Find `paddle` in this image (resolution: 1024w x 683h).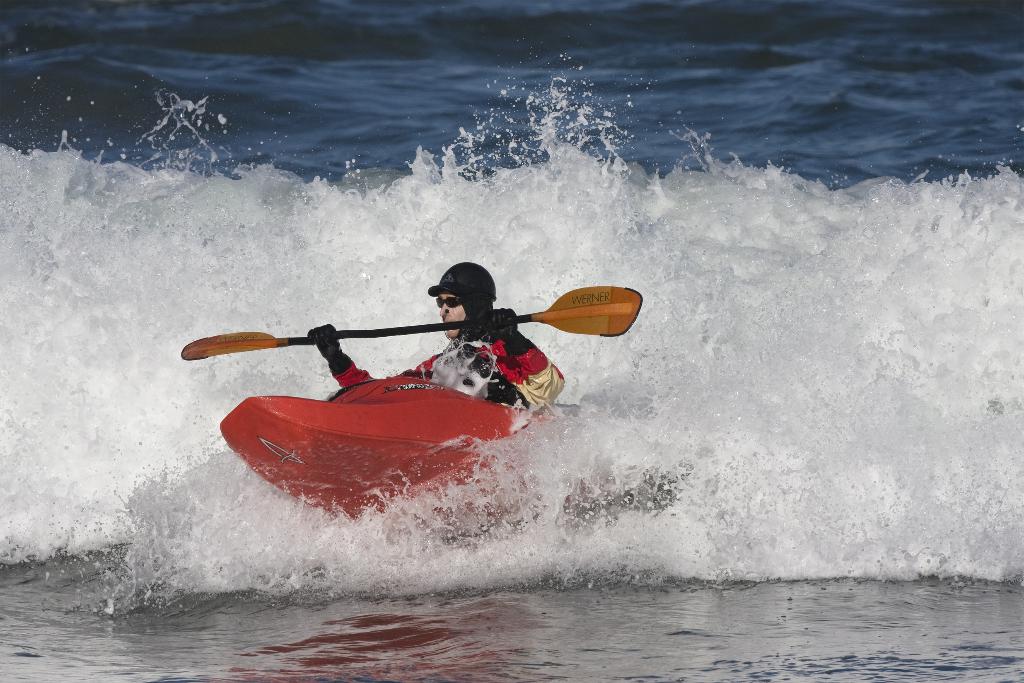
[197,228,701,443].
